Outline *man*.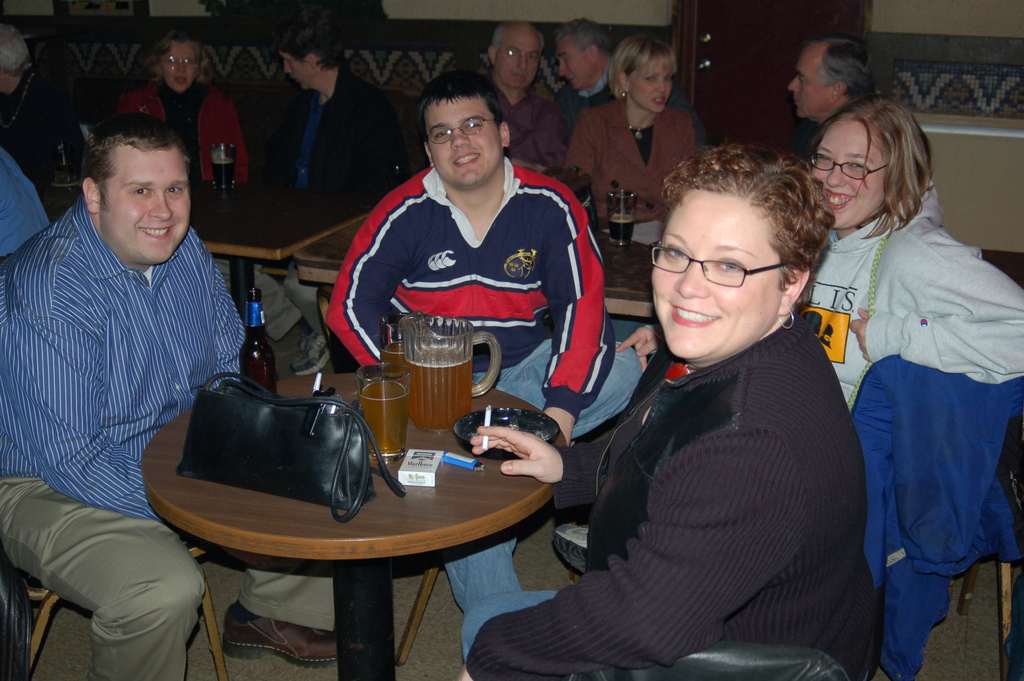
Outline: (244,44,390,190).
